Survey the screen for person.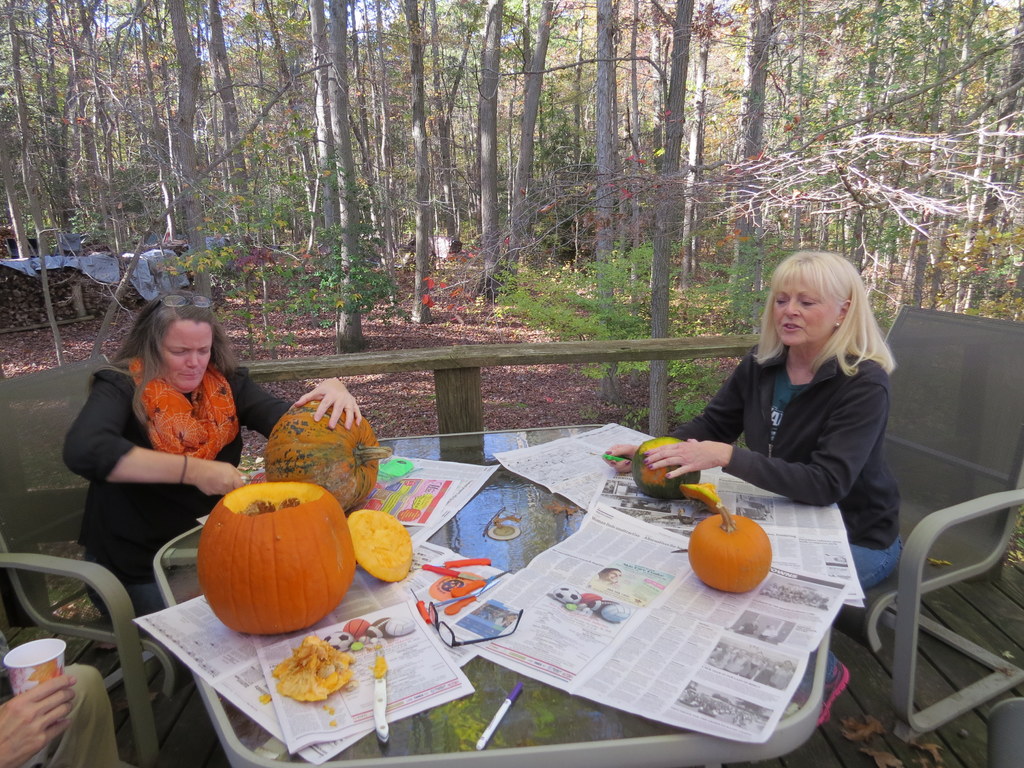
Survey found: {"left": 627, "top": 246, "right": 902, "bottom": 745}.
